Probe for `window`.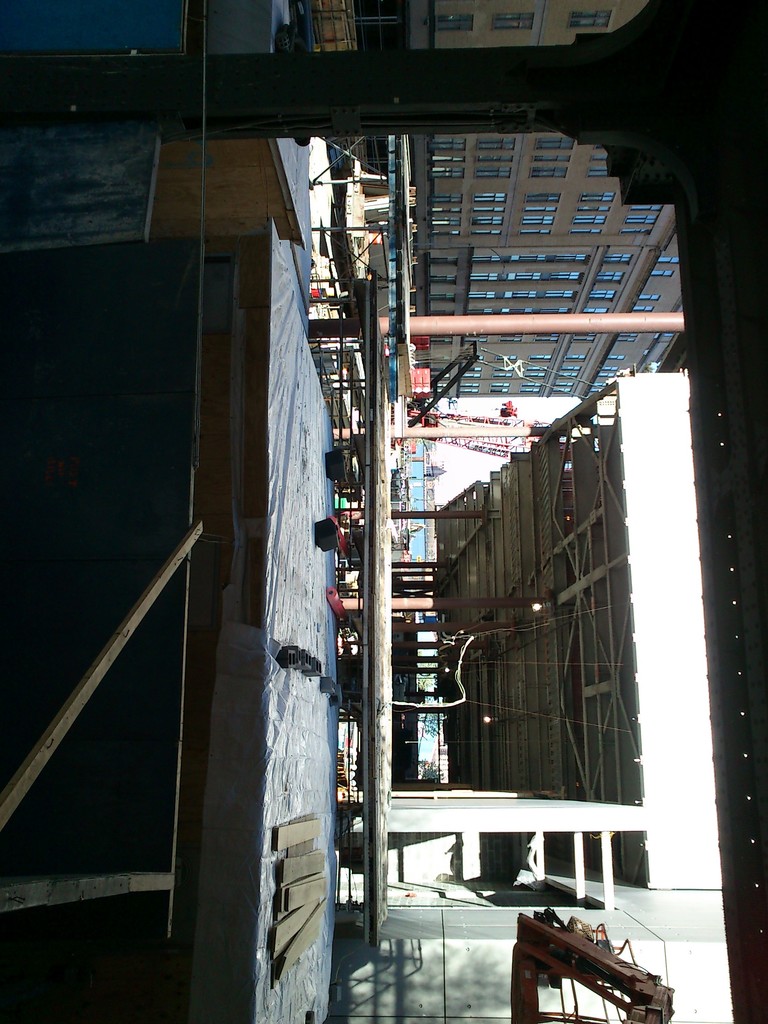
Probe result: (435,153,466,163).
